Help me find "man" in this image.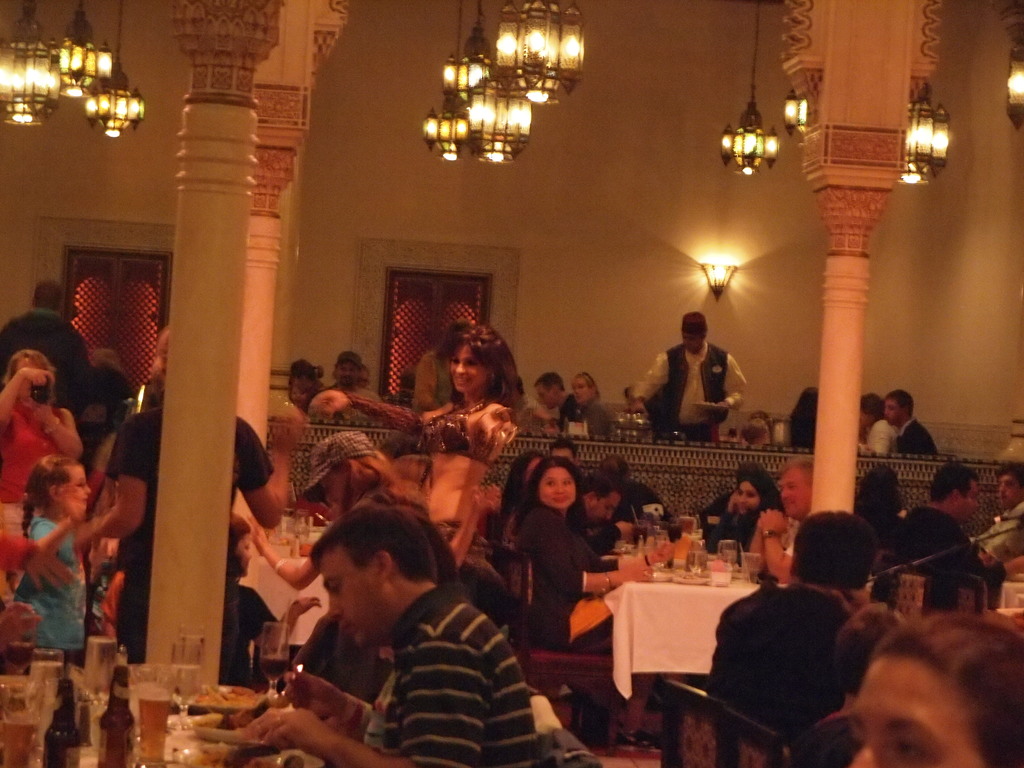
Found it: BBox(748, 458, 832, 586).
